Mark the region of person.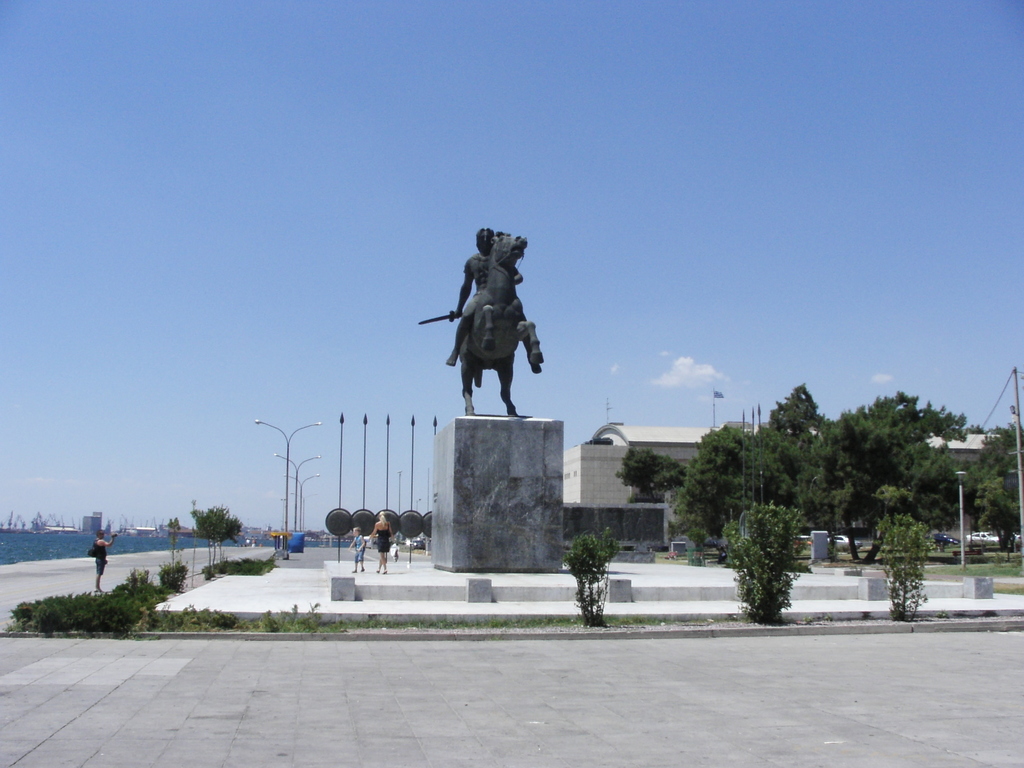
Region: locate(344, 526, 368, 577).
